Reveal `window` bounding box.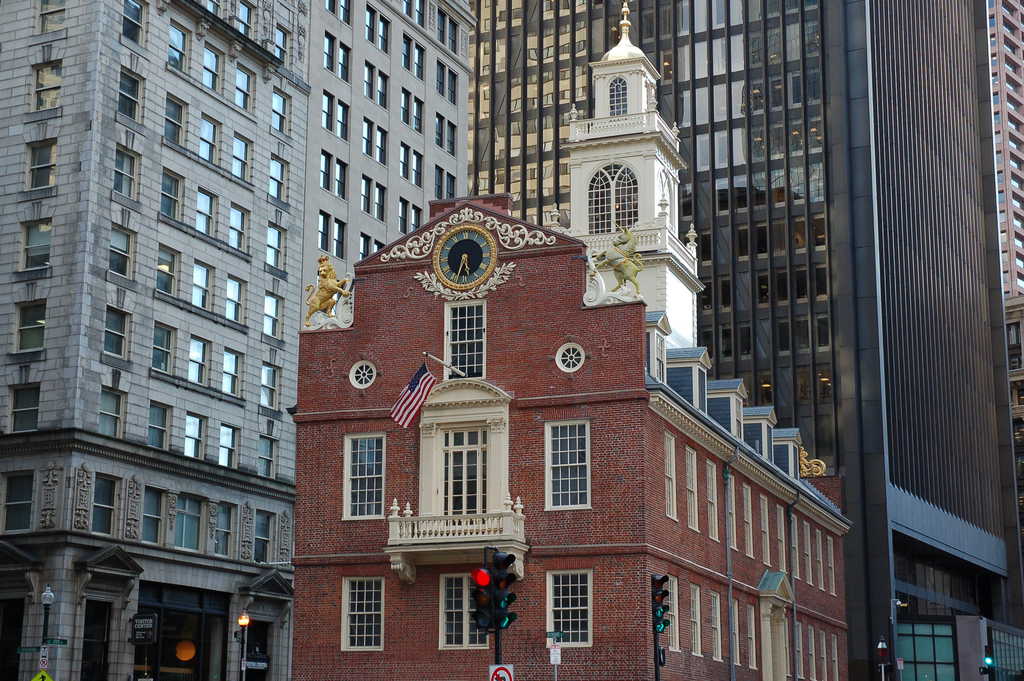
Revealed: [275, 26, 284, 60].
